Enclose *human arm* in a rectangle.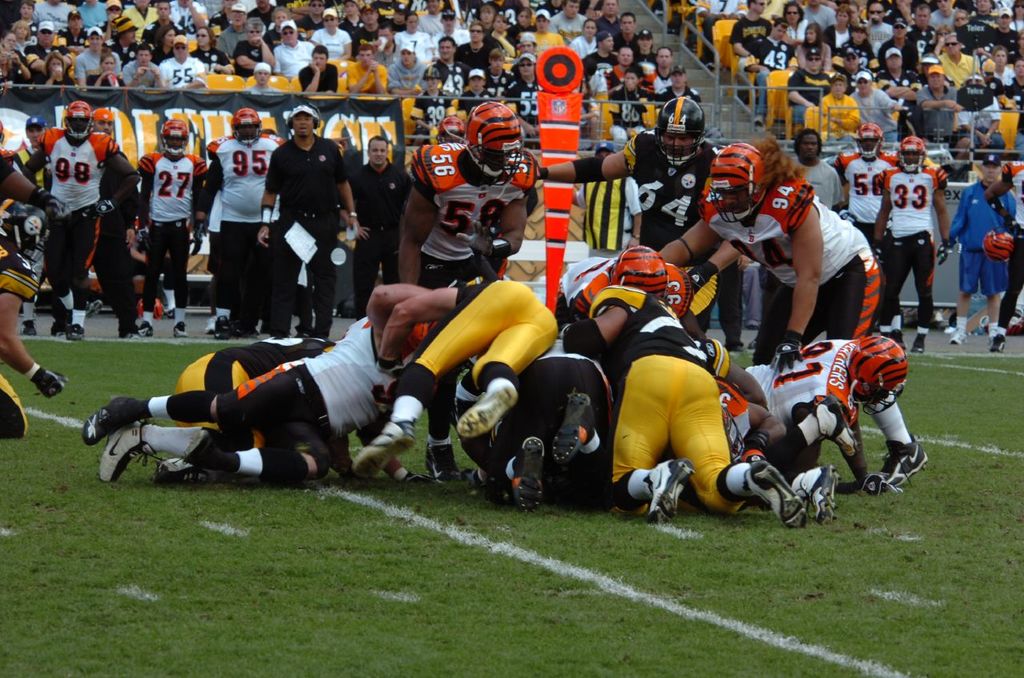
(363, 282, 434, 345).
